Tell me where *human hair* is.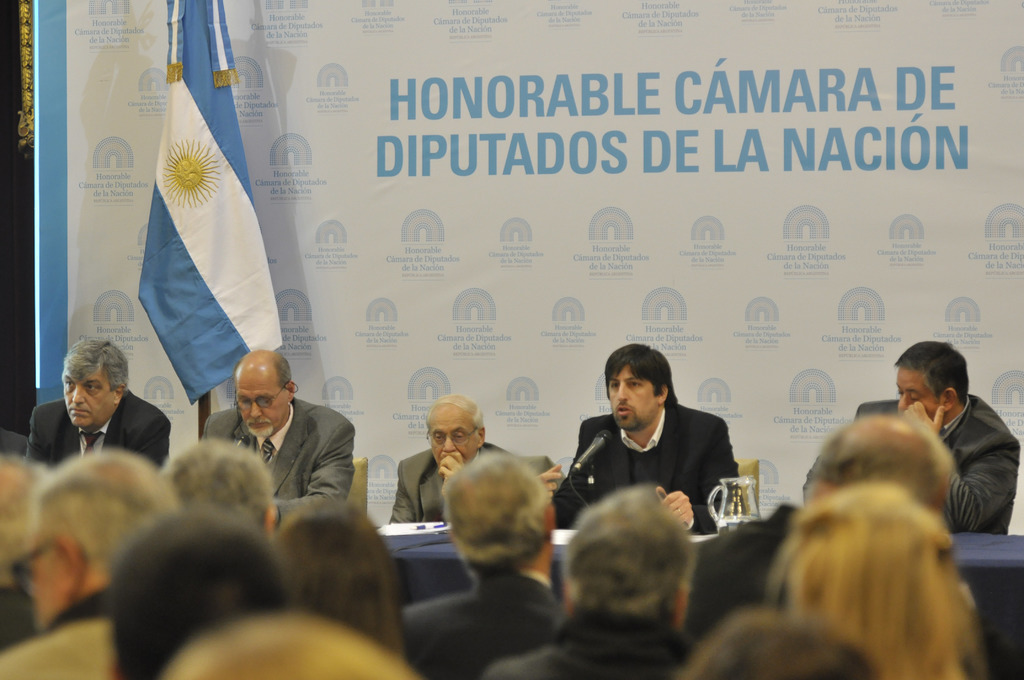
*human hair* is at box(564, 492, 702, 624).
